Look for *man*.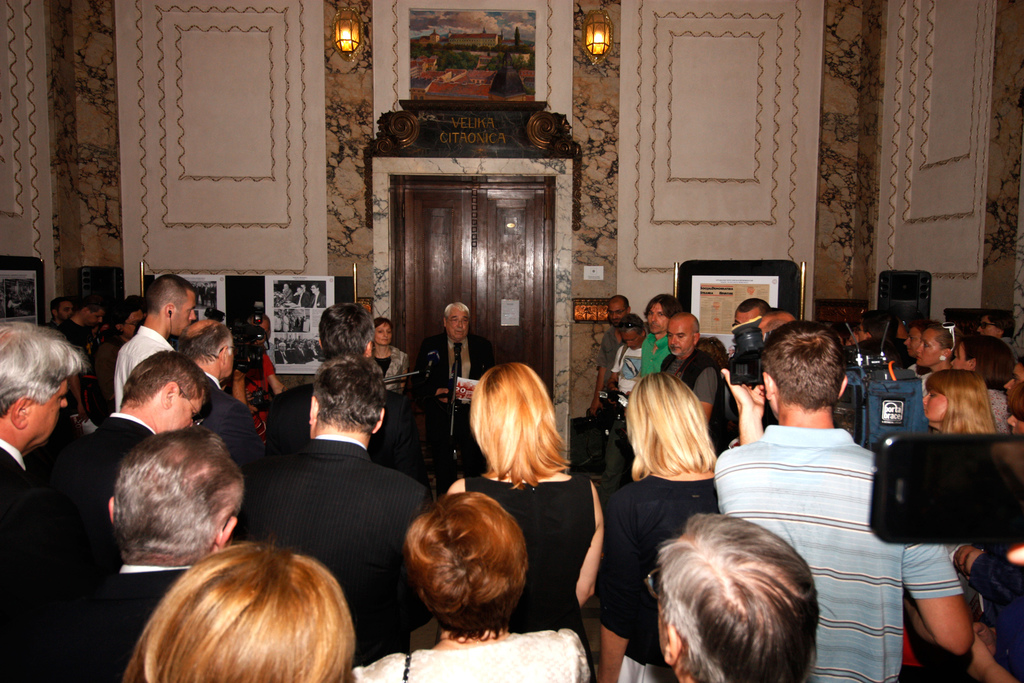
Found: select_region(175, 318, 266, 474).
